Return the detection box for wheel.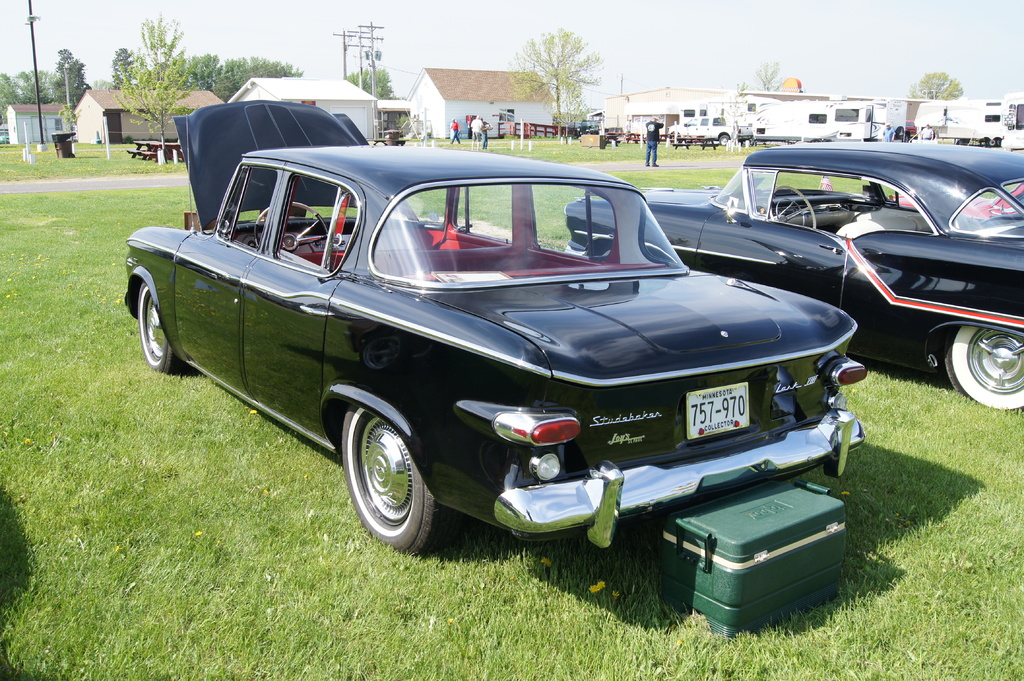
detection(136, 288, 198, 390).
